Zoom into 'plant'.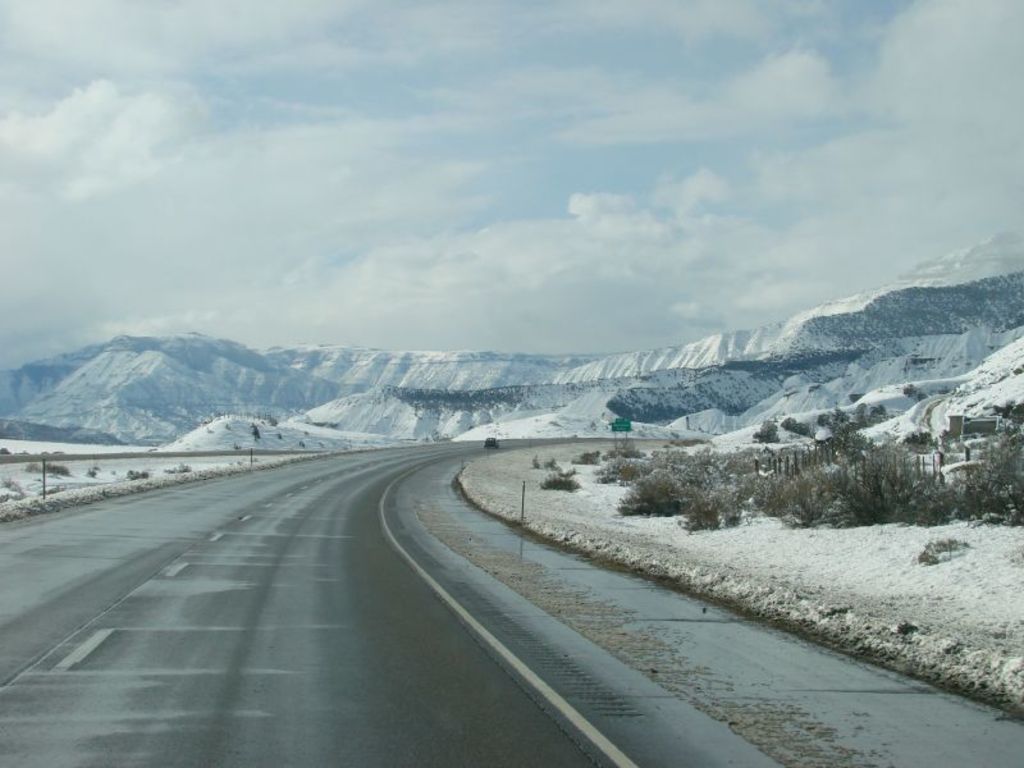
Zoom target: 924/540/970/549.
